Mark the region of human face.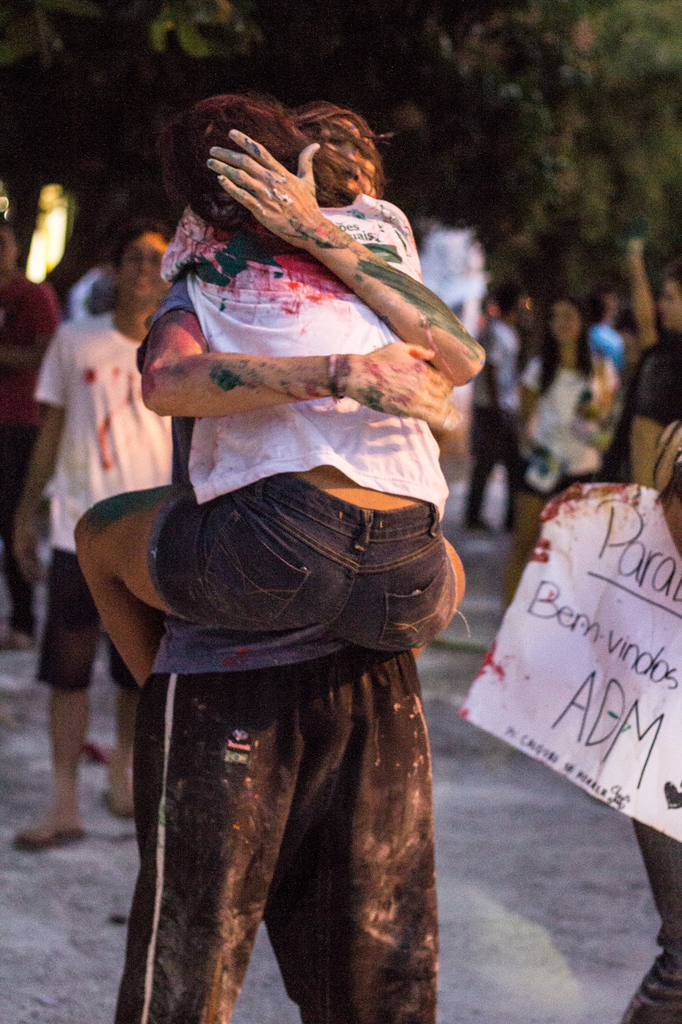
Region: l=658, t=280, r=681, b=330.
